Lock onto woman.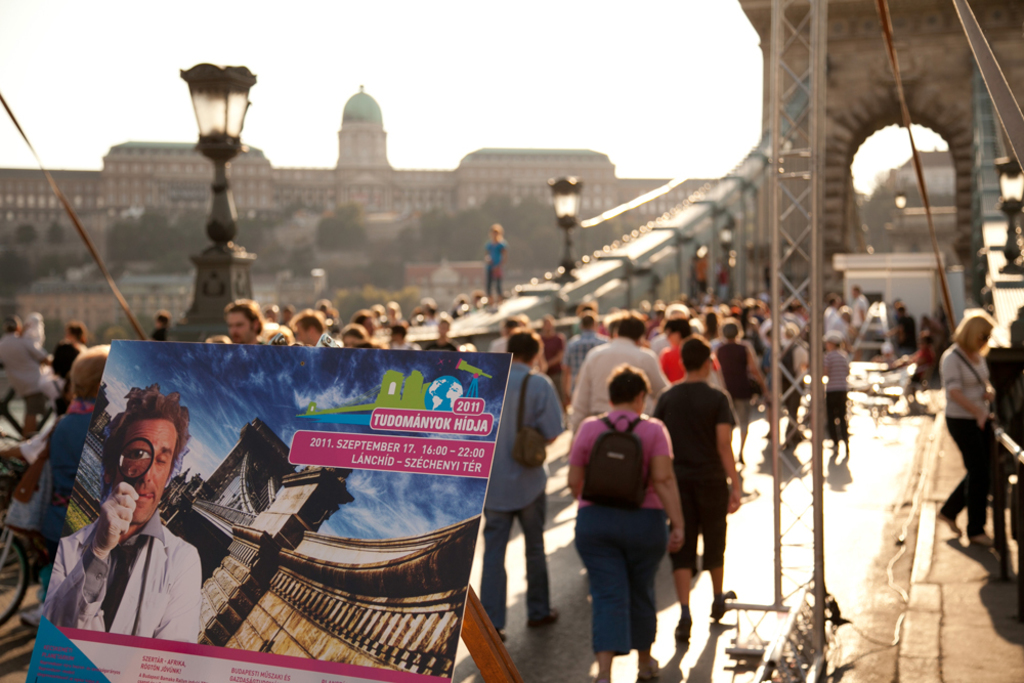
Locked: detection(708, 319, 759, 469).
